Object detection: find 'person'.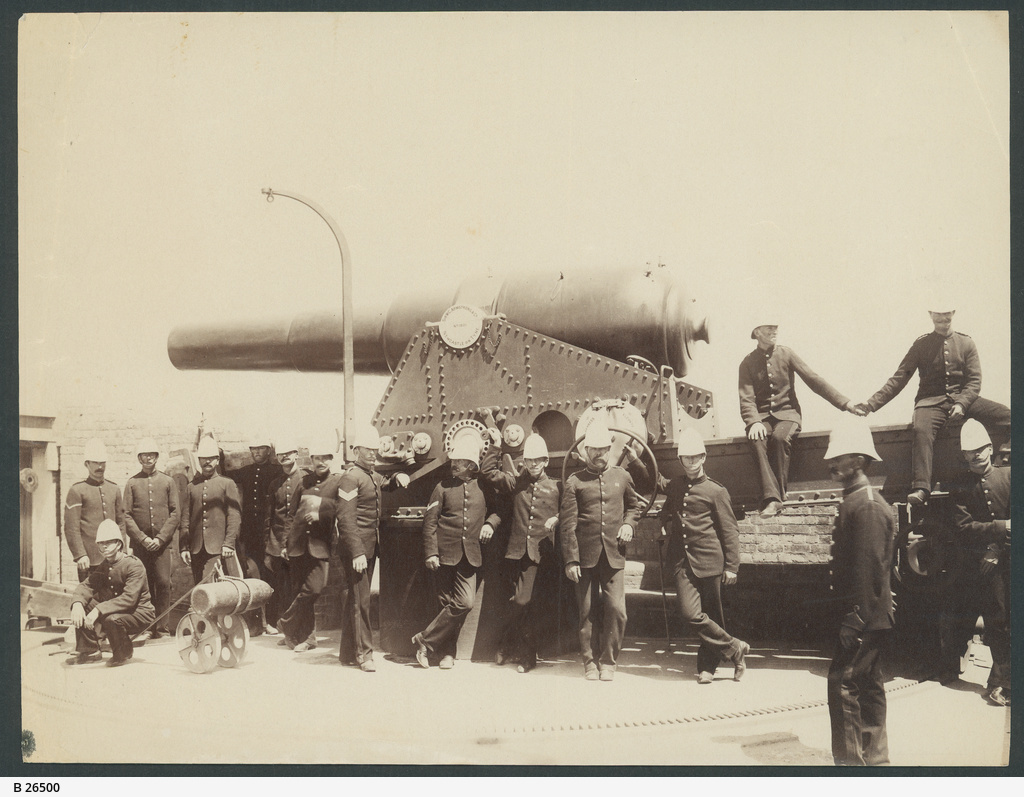
66 526 155 669.
